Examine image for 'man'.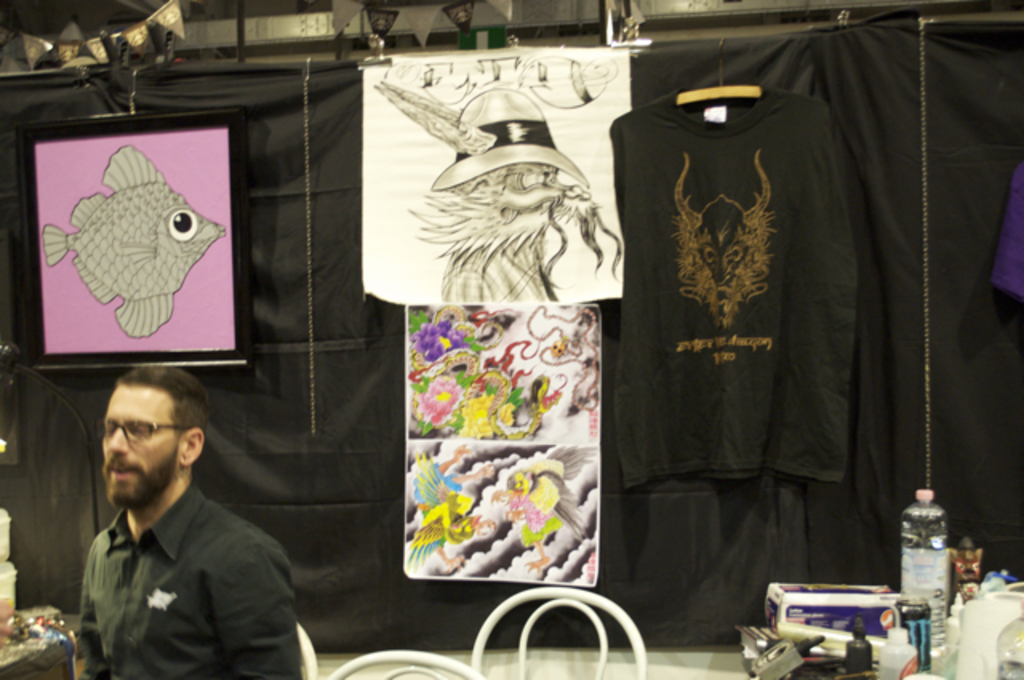
Examination result: crop(48, 370, 309, 674).
